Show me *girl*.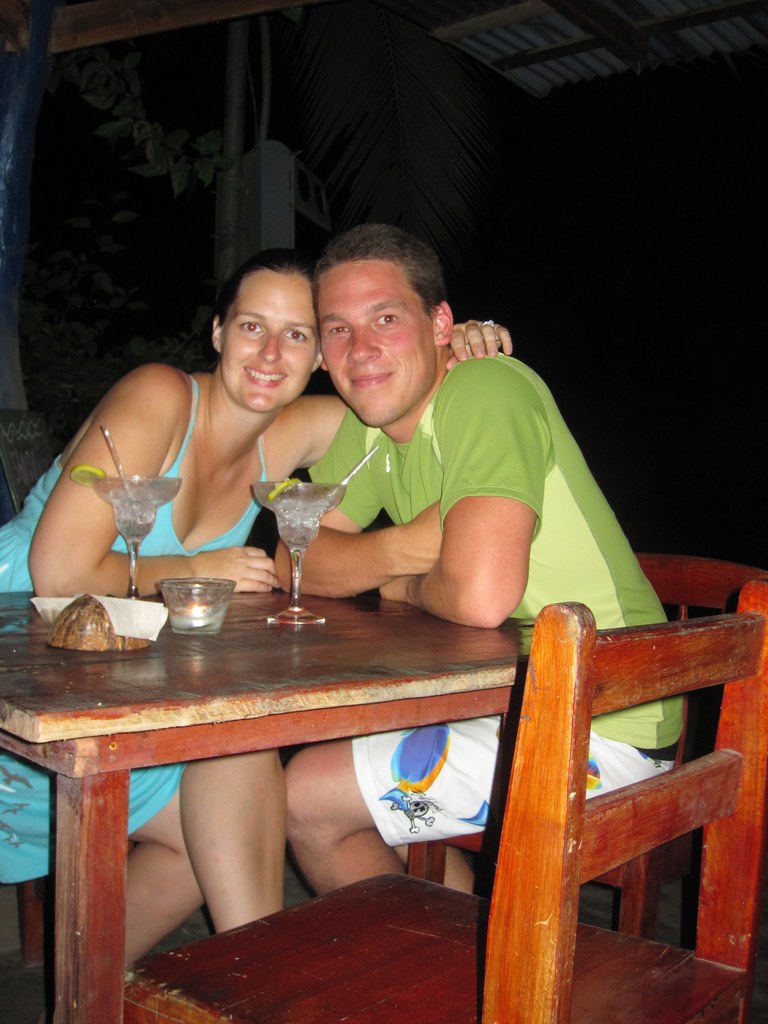
*girl* is here: 0:253:506:977.
